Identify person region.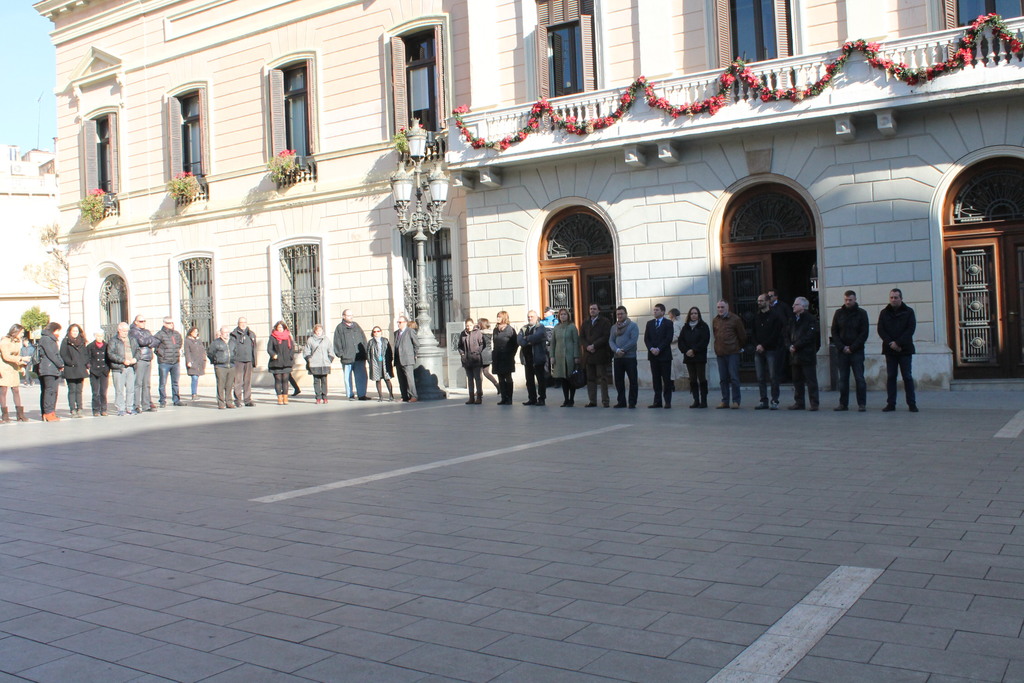
Region: locate(767, 292, 786, 309).
